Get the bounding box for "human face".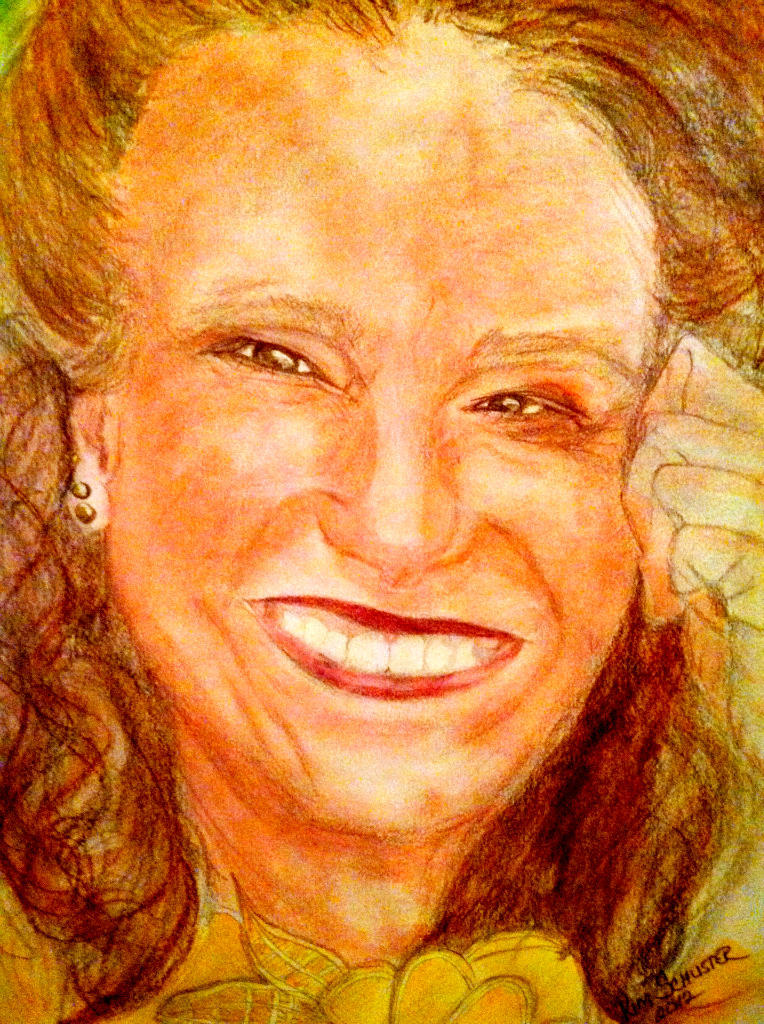
102, 33, 670, 838.
